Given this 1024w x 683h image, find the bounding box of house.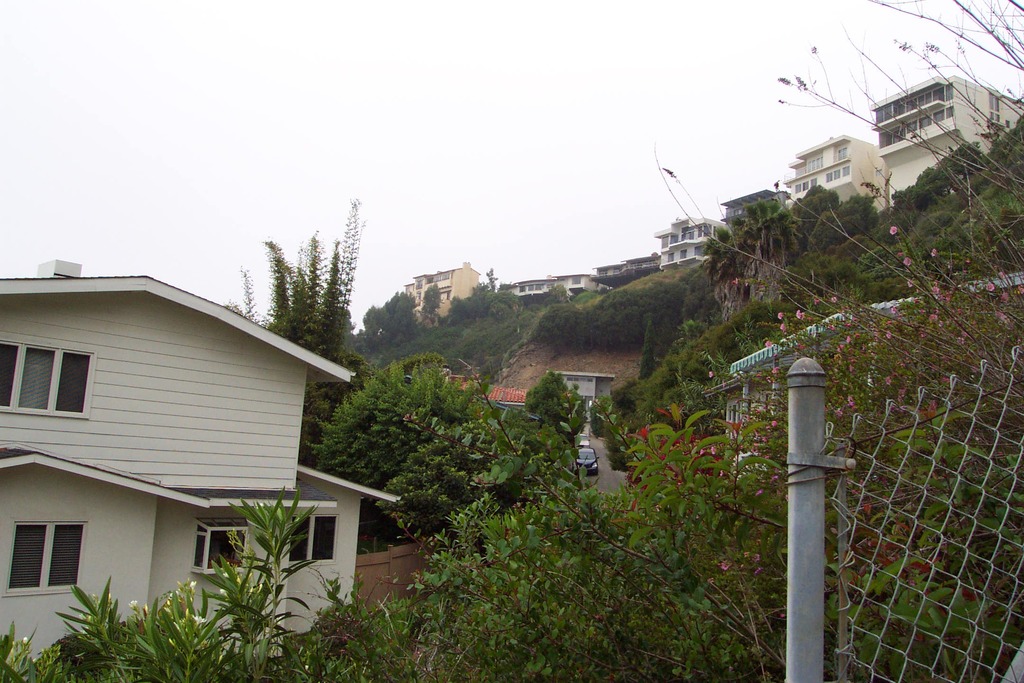
locate(550, 364, 610, 438).
